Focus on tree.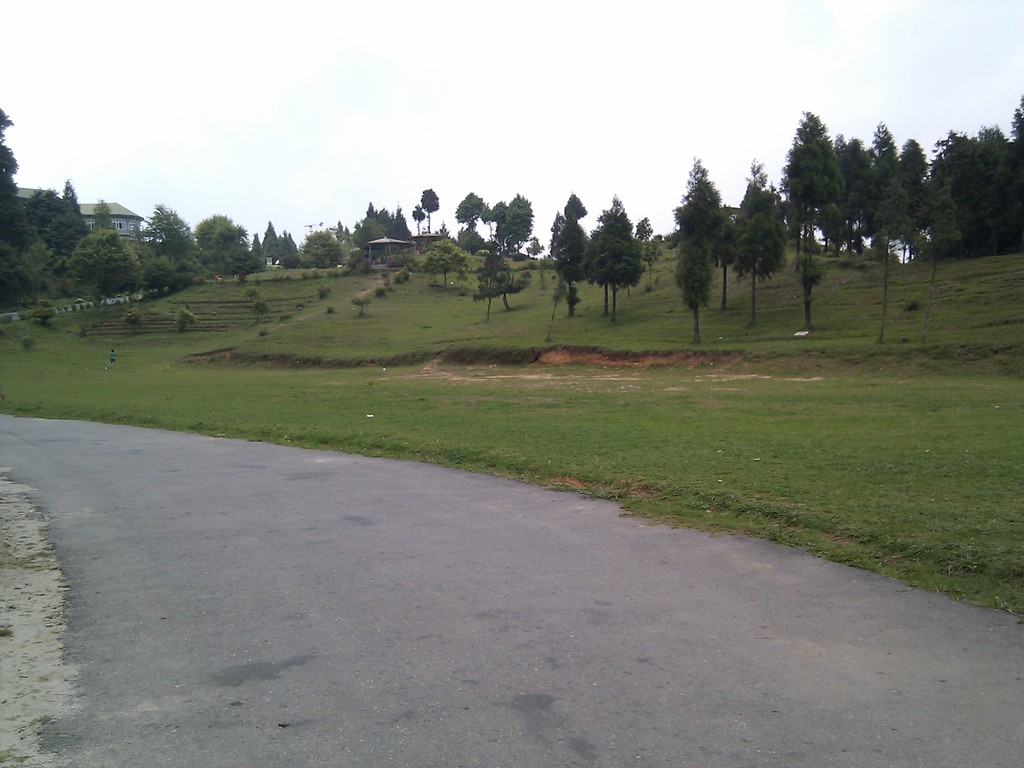
Focused at BBox(673, 228, 714, 339).
